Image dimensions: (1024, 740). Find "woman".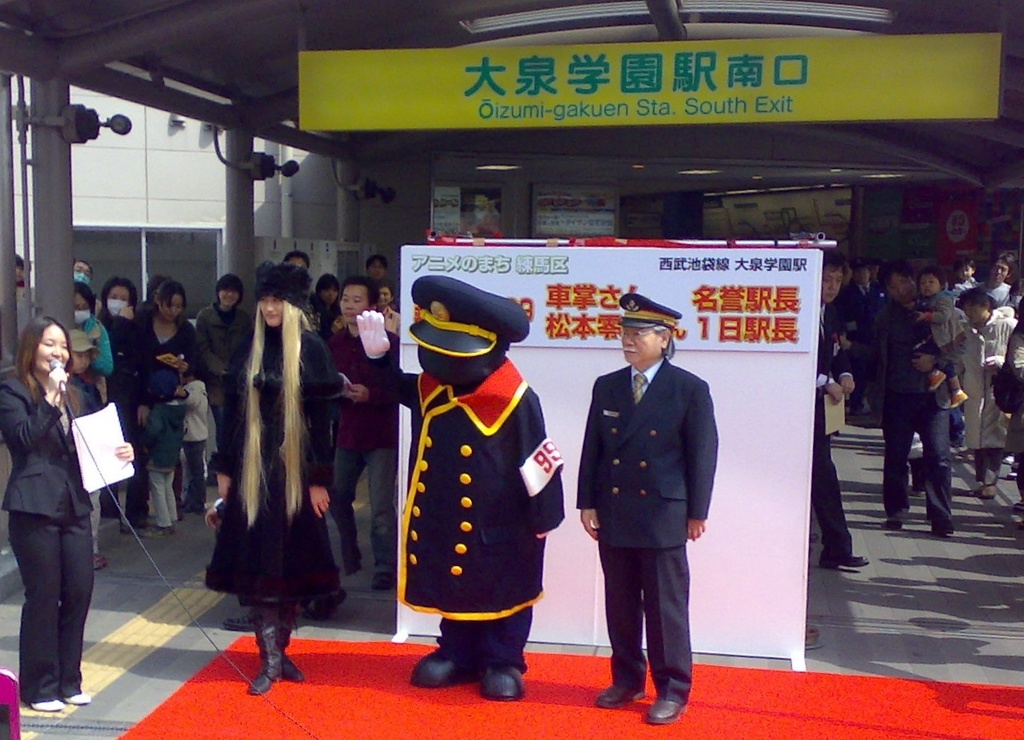
<region>950, 288, 1021, 503</region>.
